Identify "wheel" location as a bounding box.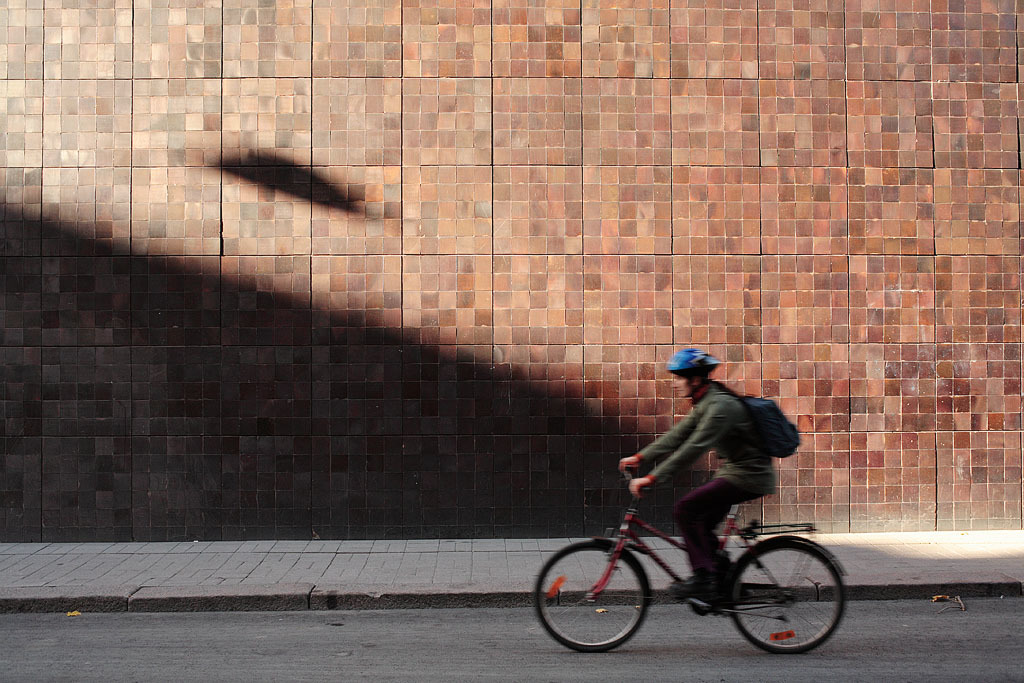
bbox(744, 546, 831, 663).
